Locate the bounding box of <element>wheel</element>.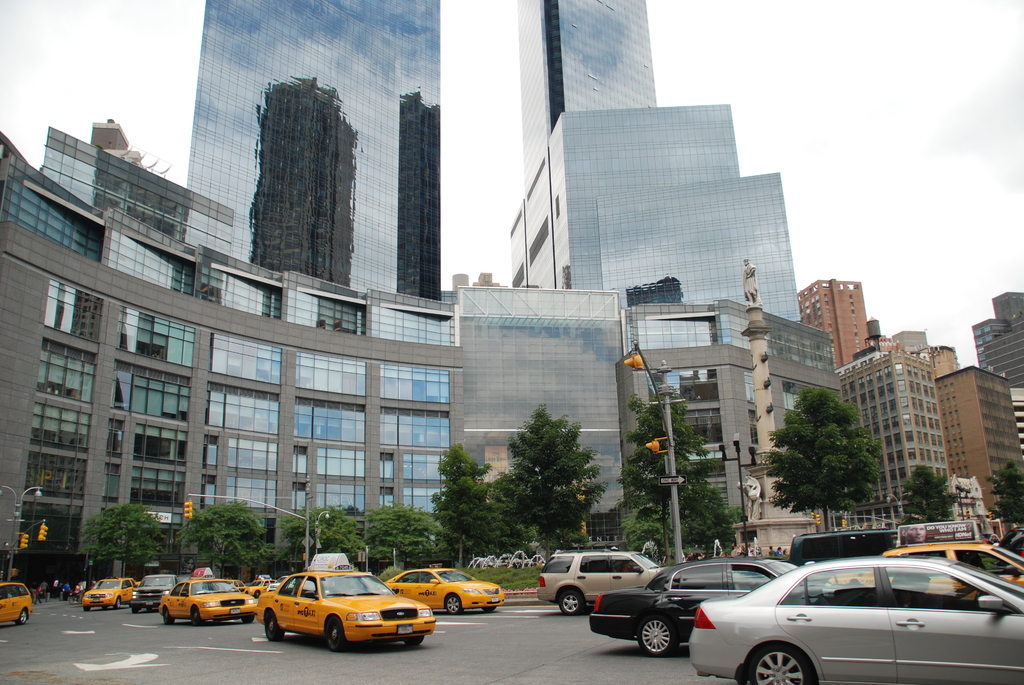
Bounding box: (x1=164, y1=608, x2=173, y2=624).
